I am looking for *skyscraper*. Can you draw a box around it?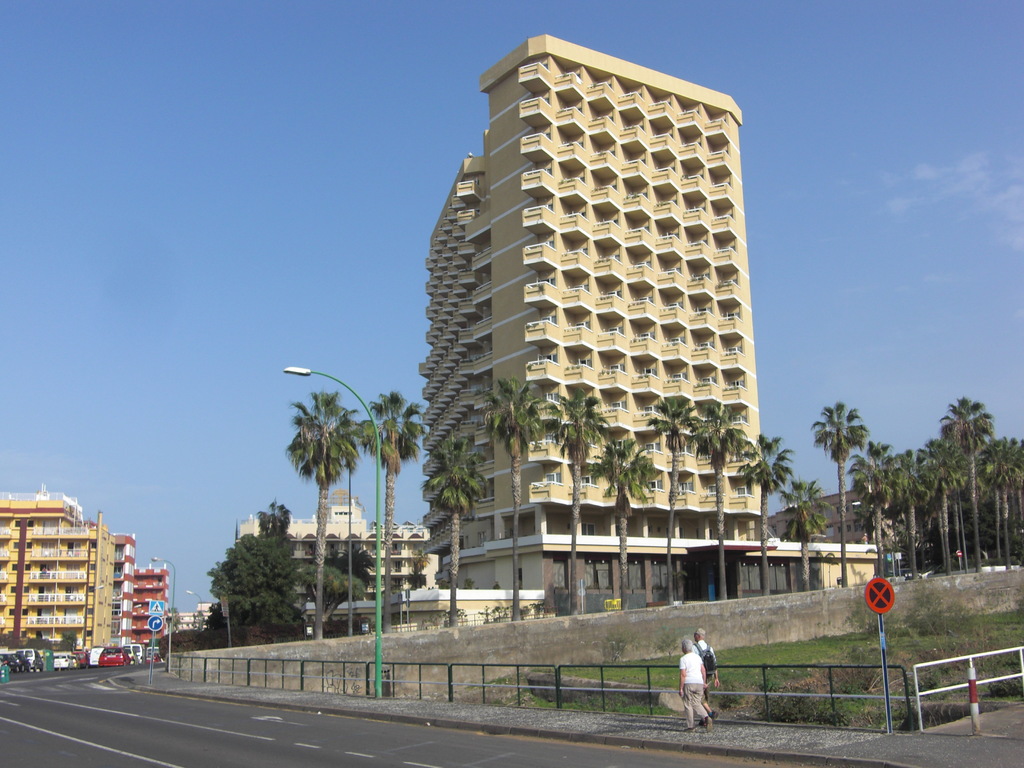
Sure, the bounding box is bbox=(424, 35, 775, 590).
